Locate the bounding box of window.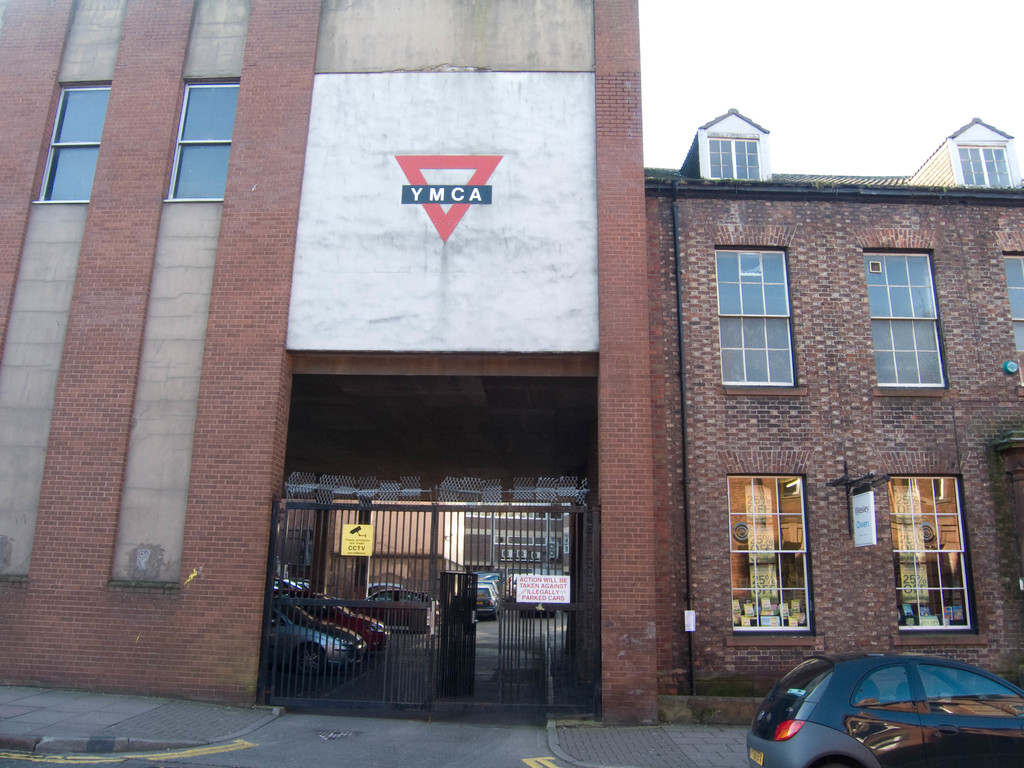
Bounding box: BBox(725, 474, 813, 633).
